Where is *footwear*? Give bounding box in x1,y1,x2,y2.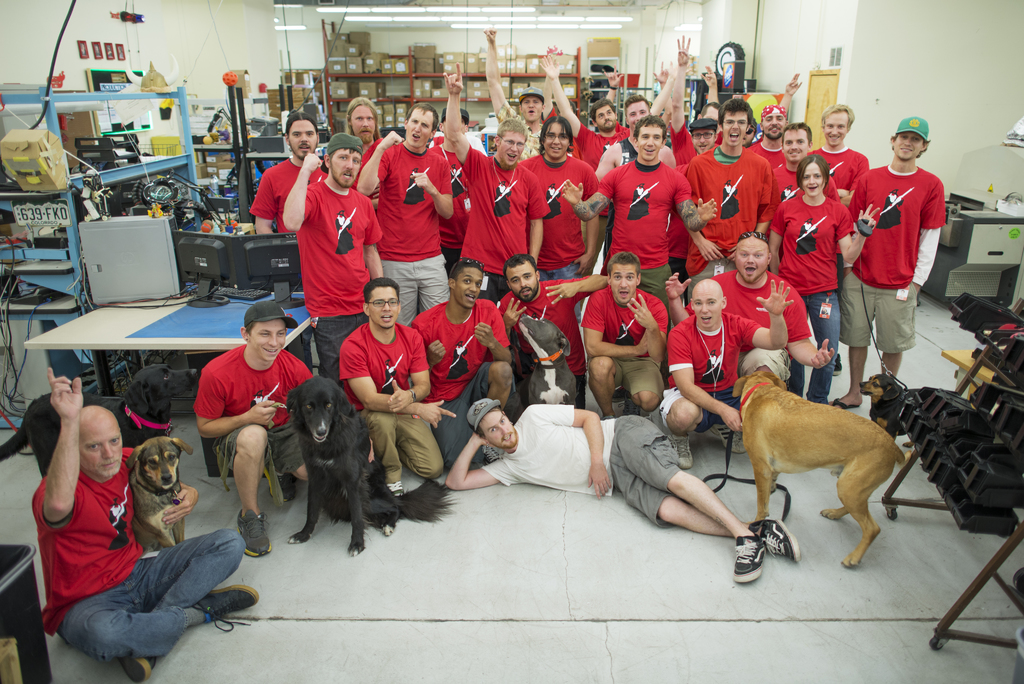
675,433,694,467.
